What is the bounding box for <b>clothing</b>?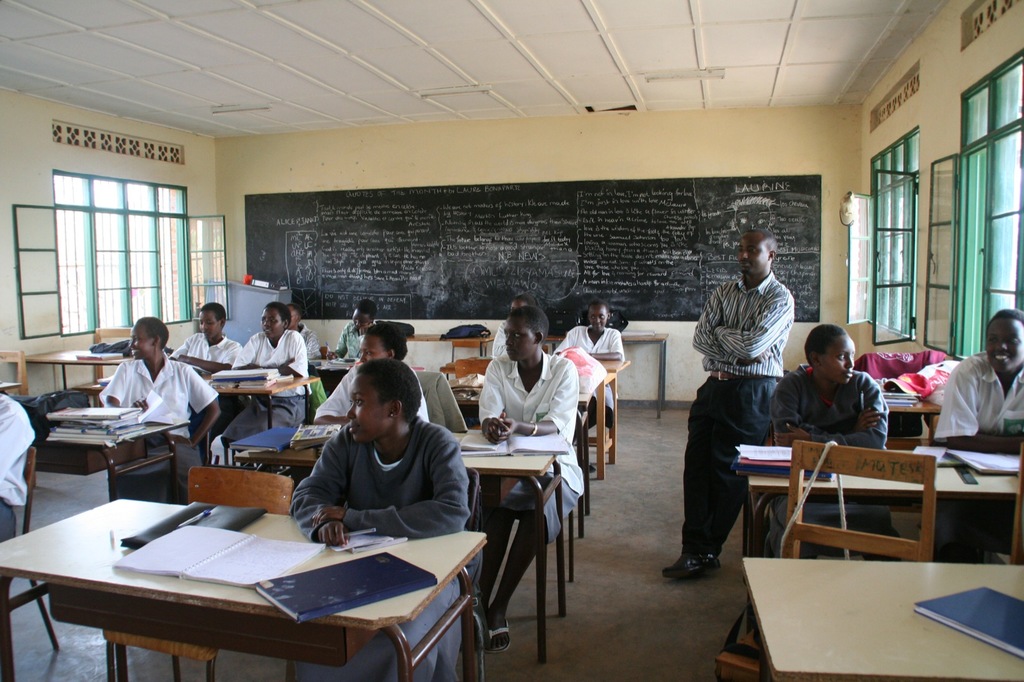
l=172, t=332, r=241, b=367.
